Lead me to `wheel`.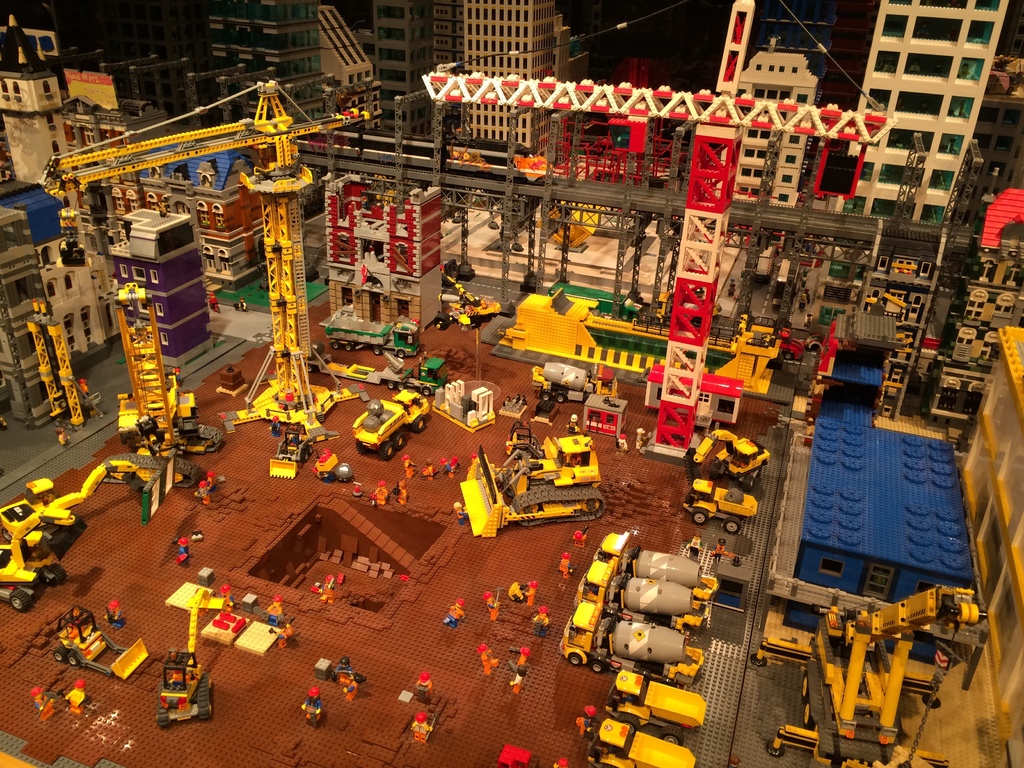
Lead to 558:392:570:403.
